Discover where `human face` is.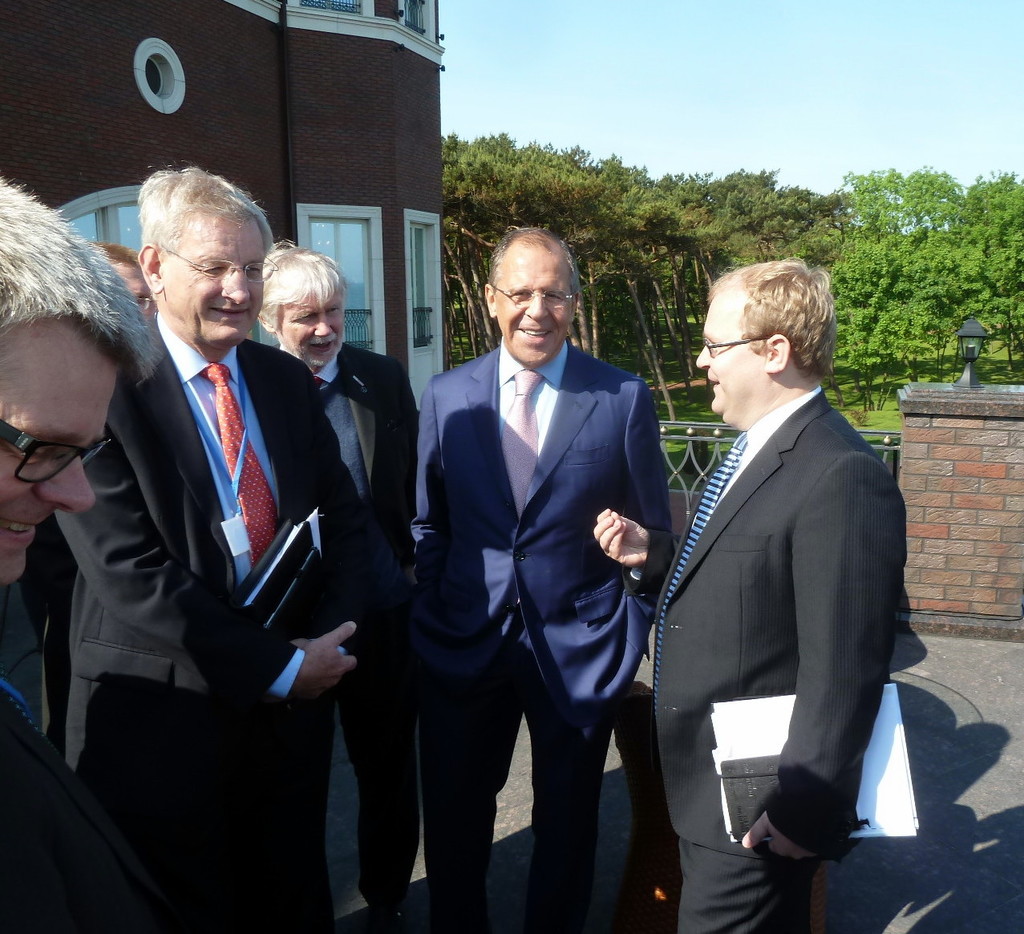
Discovered at bbox=[695, 291, 767, 420].
